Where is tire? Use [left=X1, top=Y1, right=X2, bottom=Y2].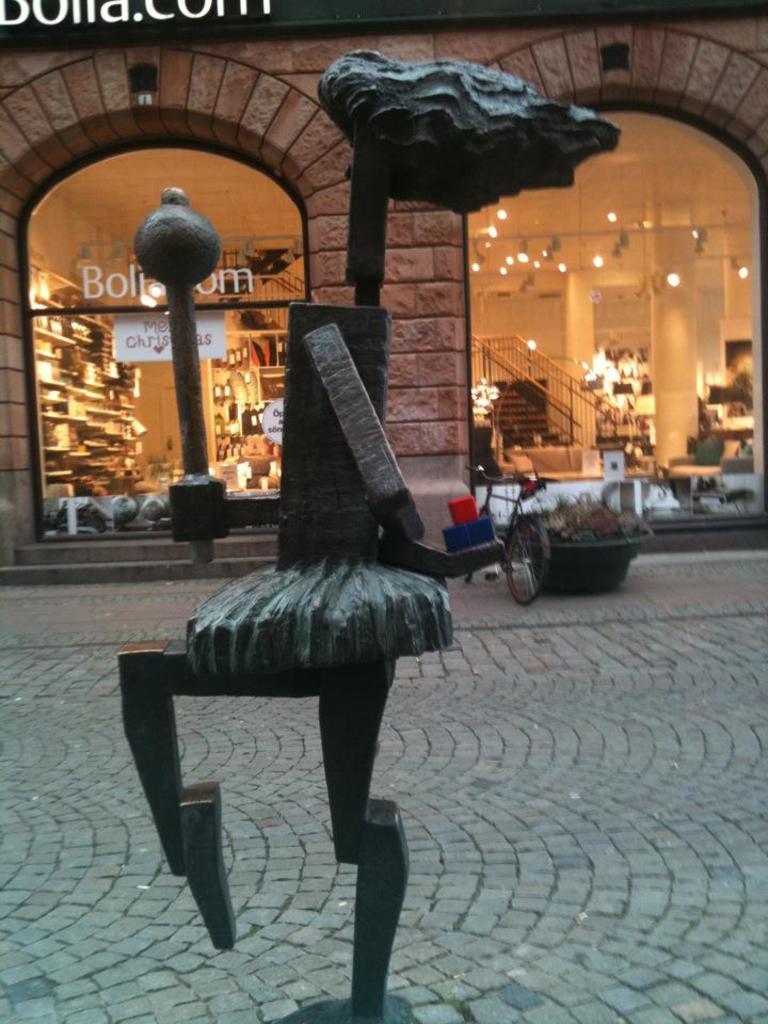
[left=497, top=512, right=548, bottom=603].
